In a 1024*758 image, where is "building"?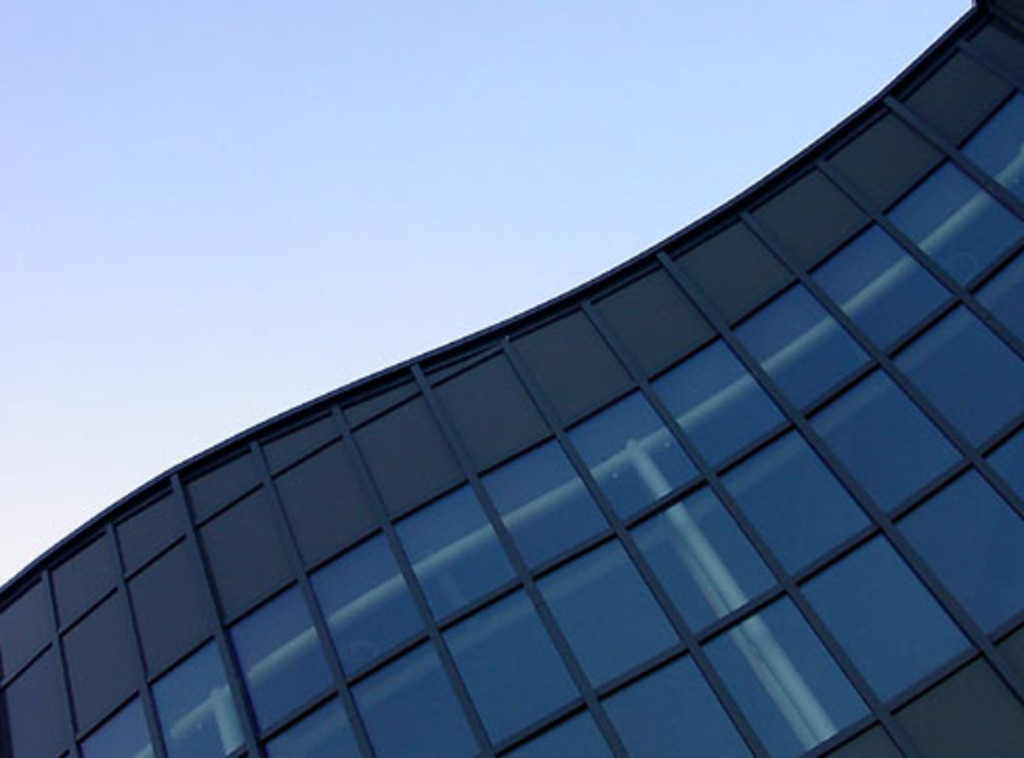
crop(0, 0, 1022, 756).
